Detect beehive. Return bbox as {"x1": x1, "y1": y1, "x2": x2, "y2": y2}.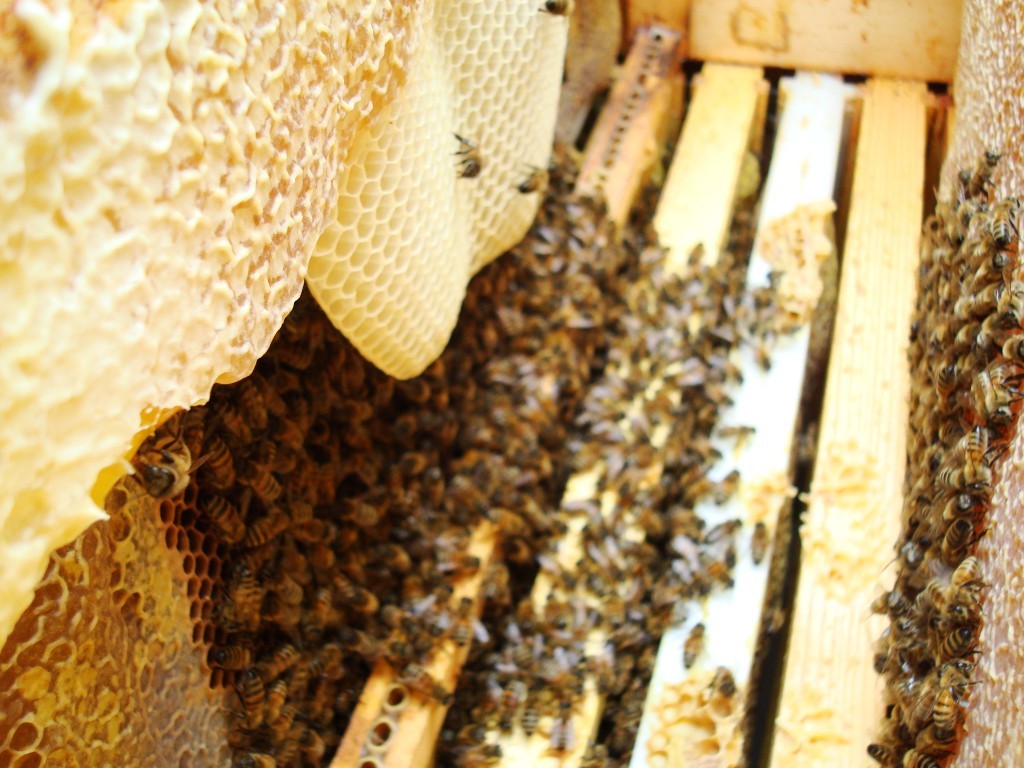
{"x1": 0, "y1": 0, "x2": 1023, "y2": 767}.
